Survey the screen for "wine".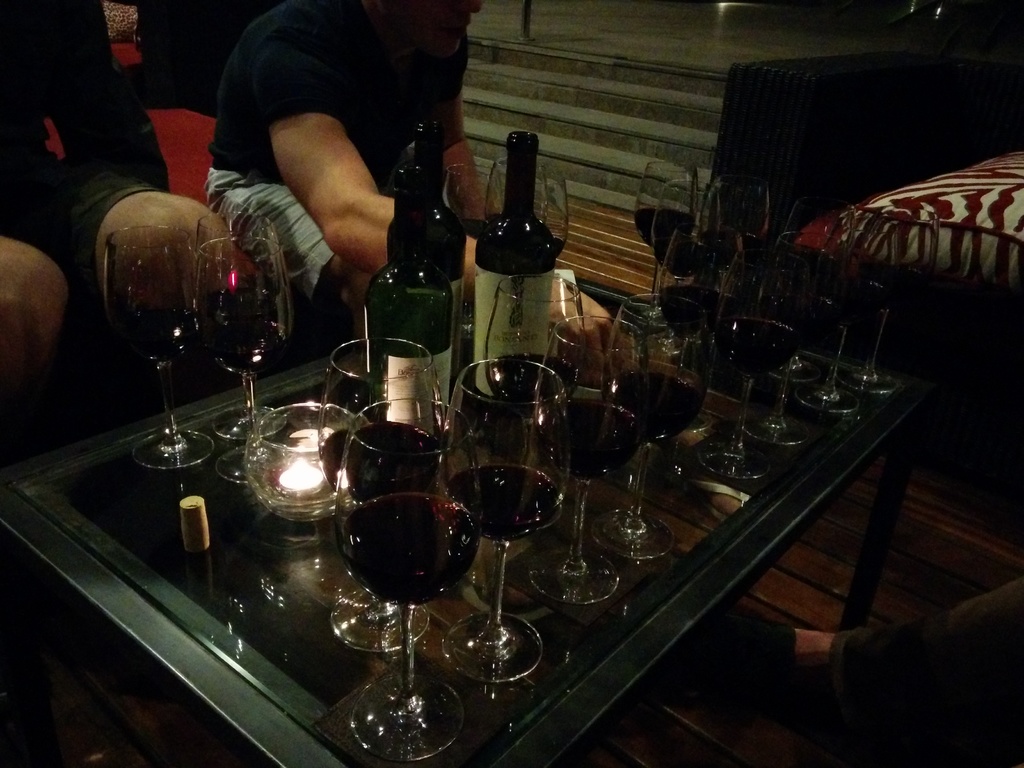
Survey found: bbox=(653, 278, 730, 337).
